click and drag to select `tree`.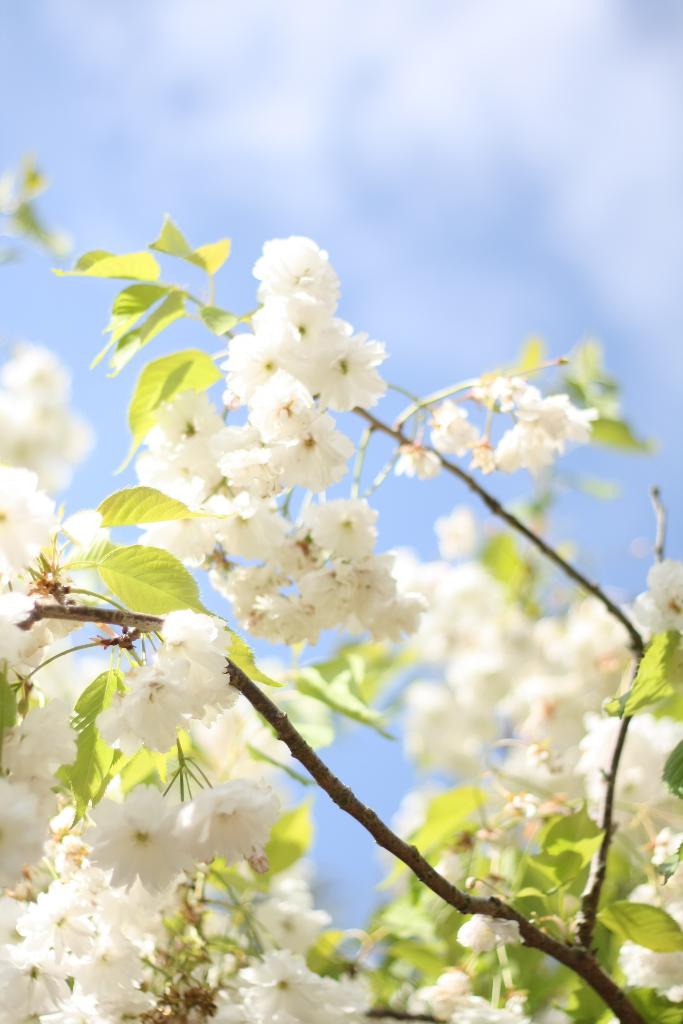
Selection: (0,161,682,1020).
